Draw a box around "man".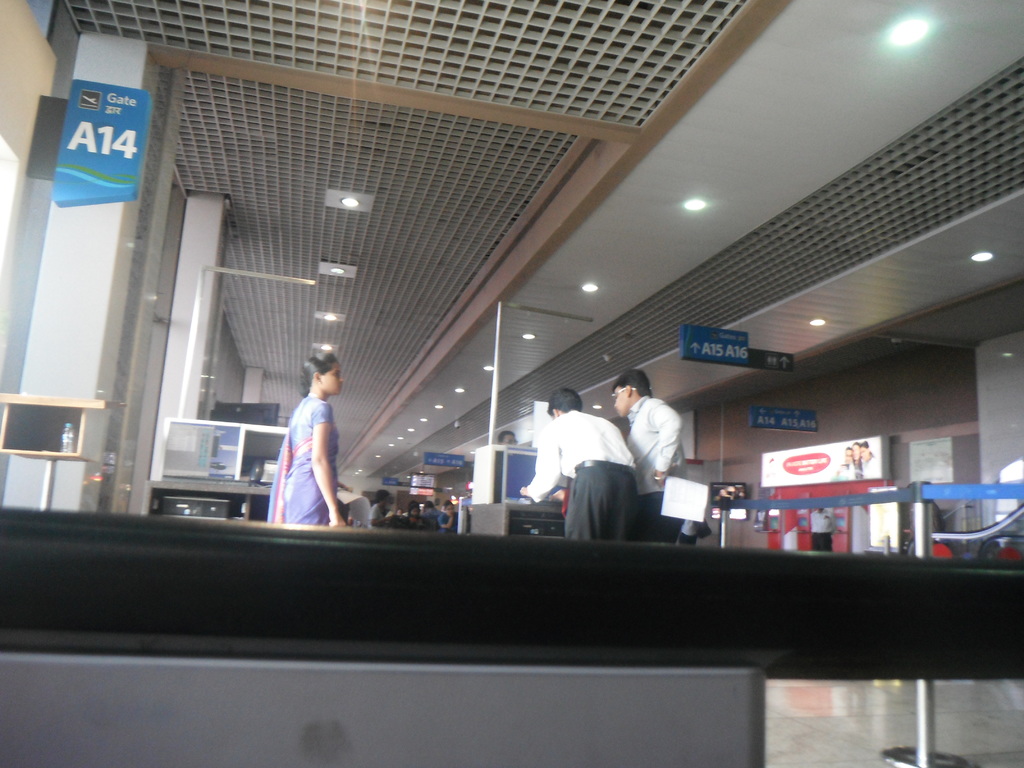
[369,488,394,528].
